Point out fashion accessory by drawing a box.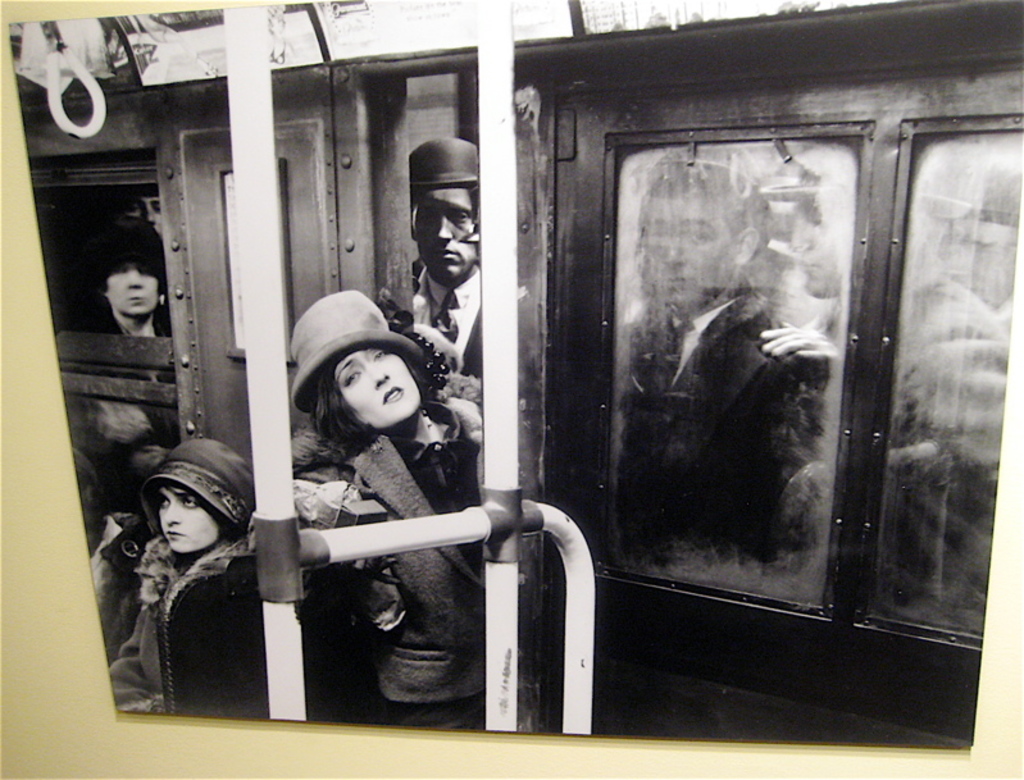
<box>292,280,433,405</box>.
